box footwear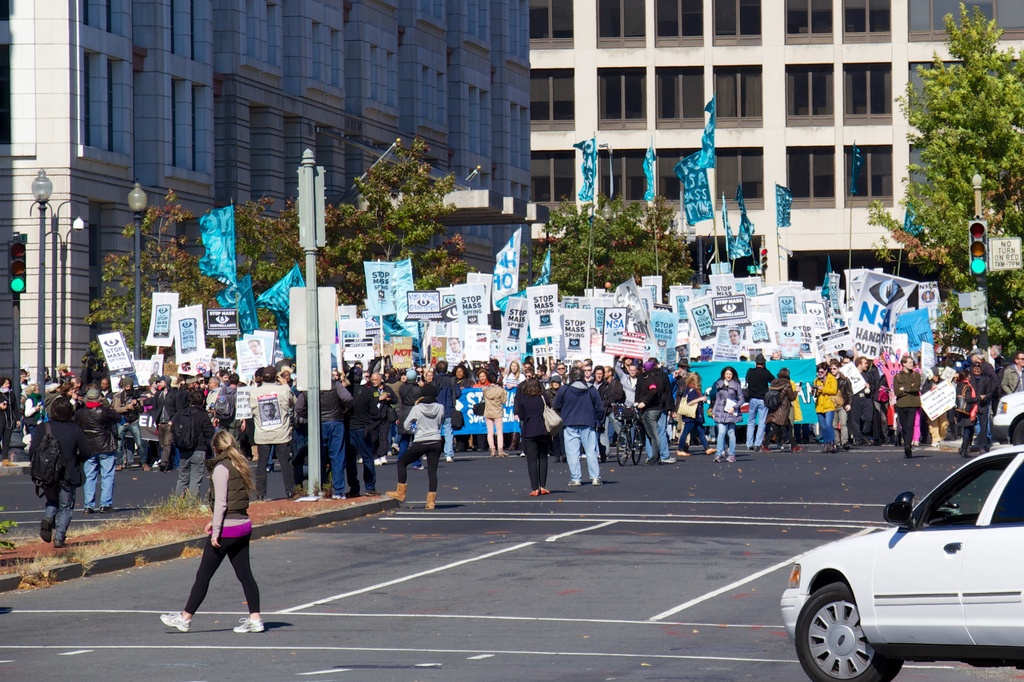
568 480 580 483
